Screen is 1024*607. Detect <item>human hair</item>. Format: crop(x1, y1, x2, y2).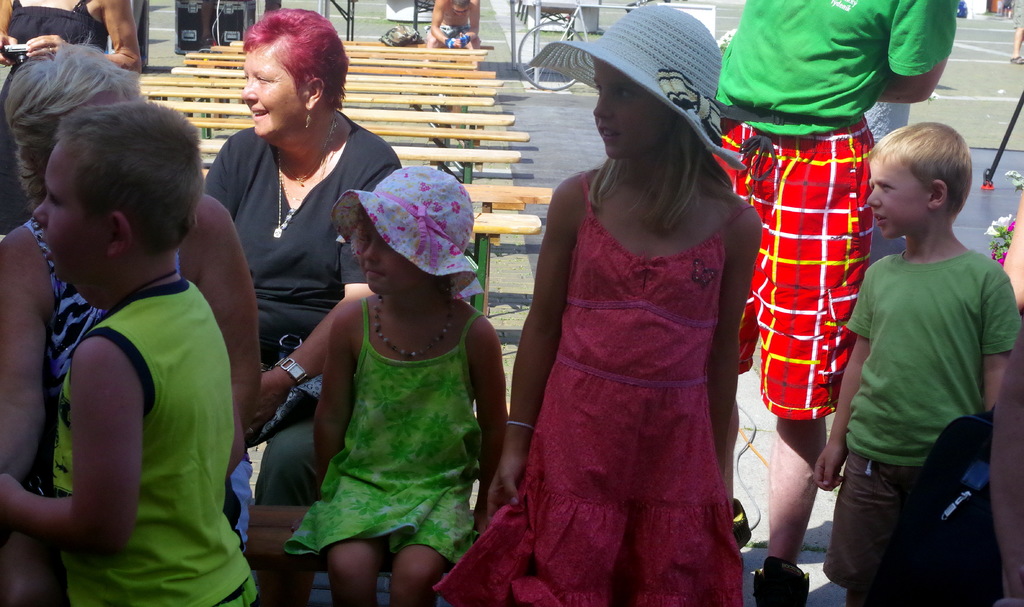
crop(242, 4, 349, 109).
